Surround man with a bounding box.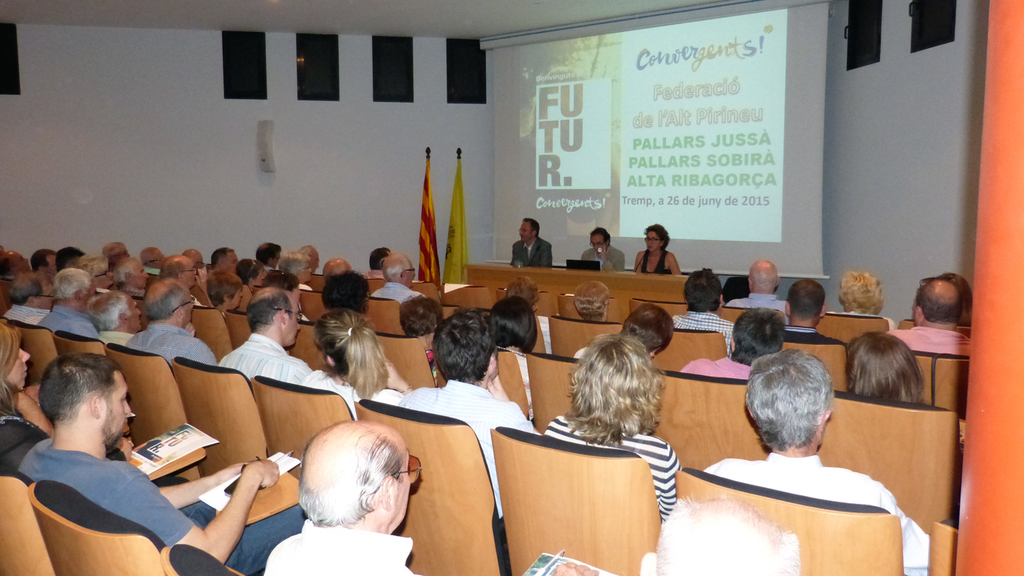
detection(577, 224, 627, 273).
